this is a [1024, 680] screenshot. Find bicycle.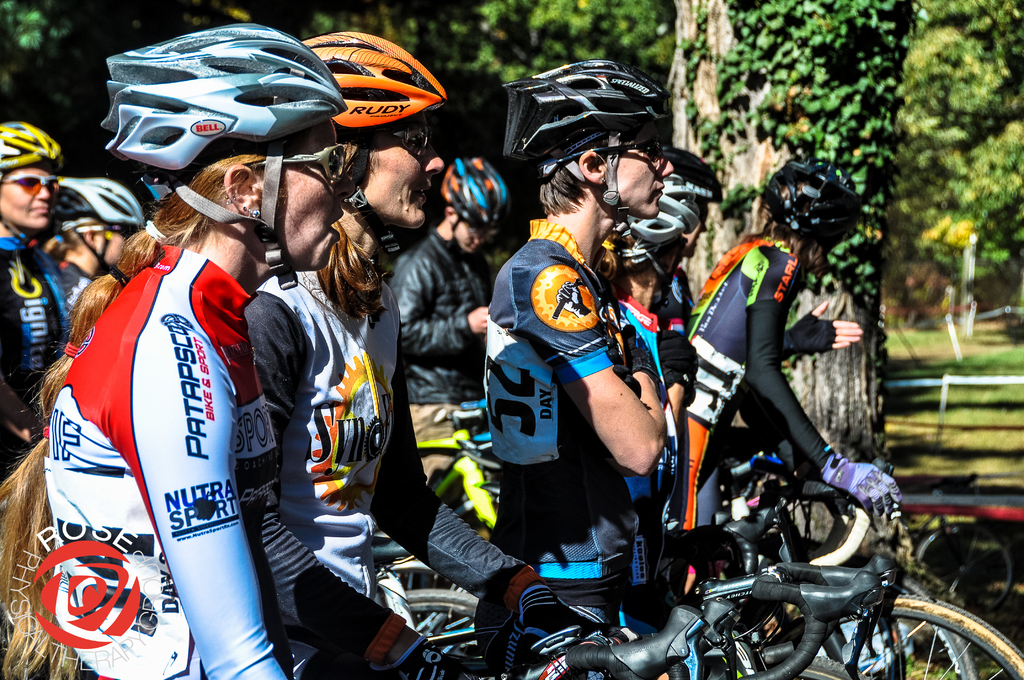
Bounding box: {"left": 708, "top": 560, "right": 882, "bottom": 679}.
